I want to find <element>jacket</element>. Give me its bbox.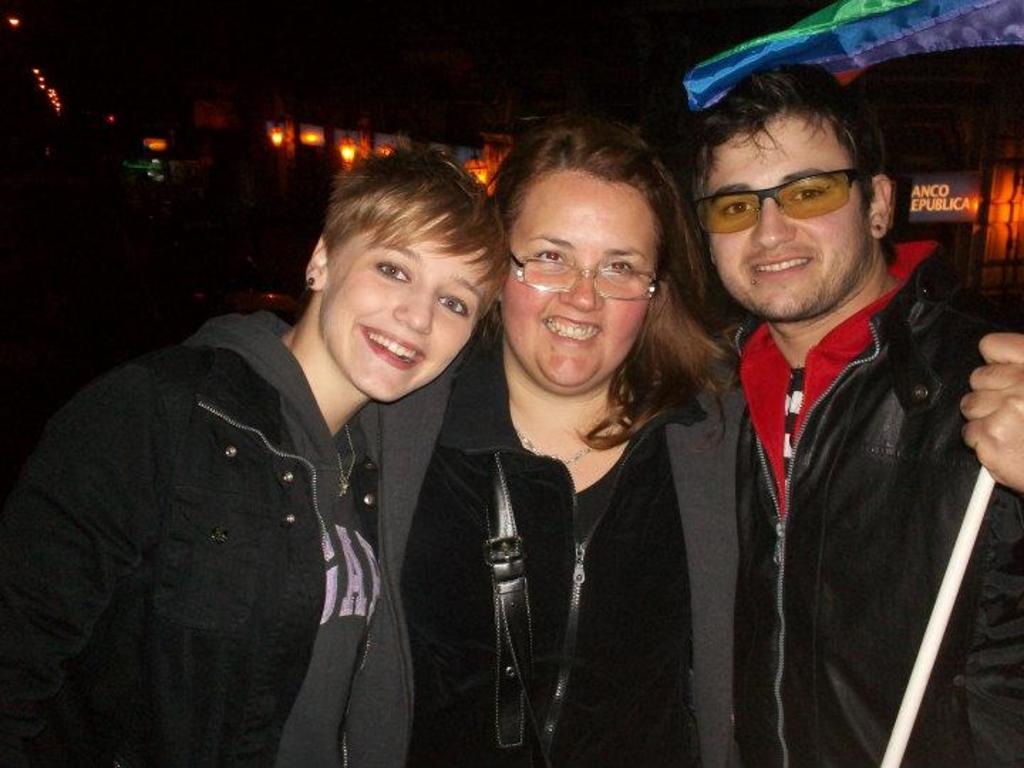
x1=16 y1=287 x2=509 y2=767.
